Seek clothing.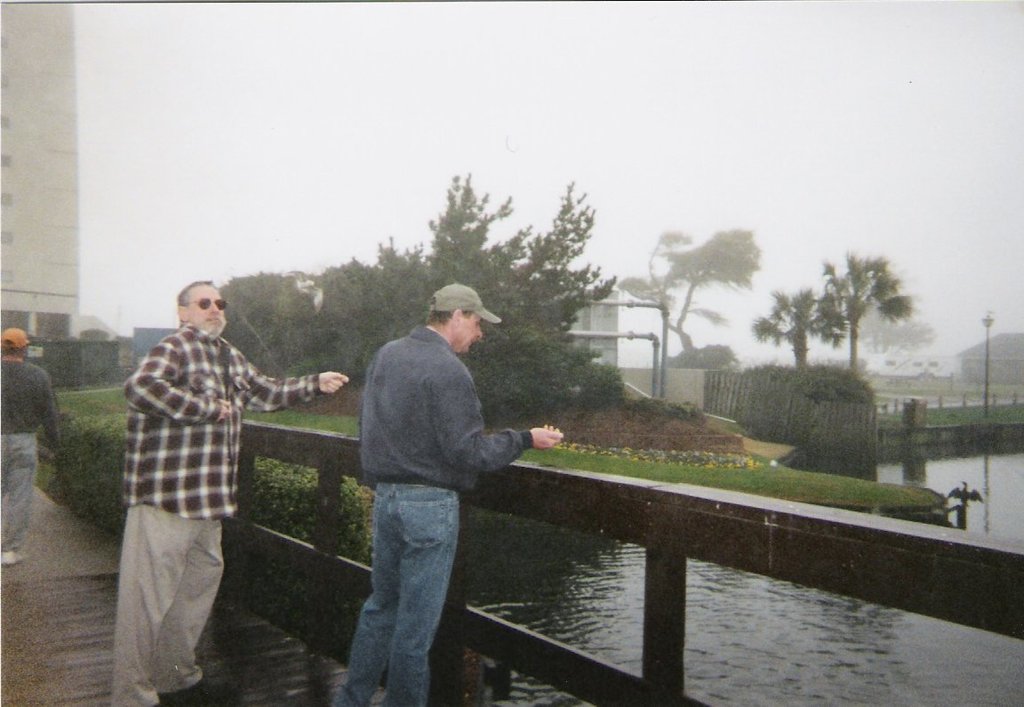
[x1=0, y1=353, x2=64, y2=549].
